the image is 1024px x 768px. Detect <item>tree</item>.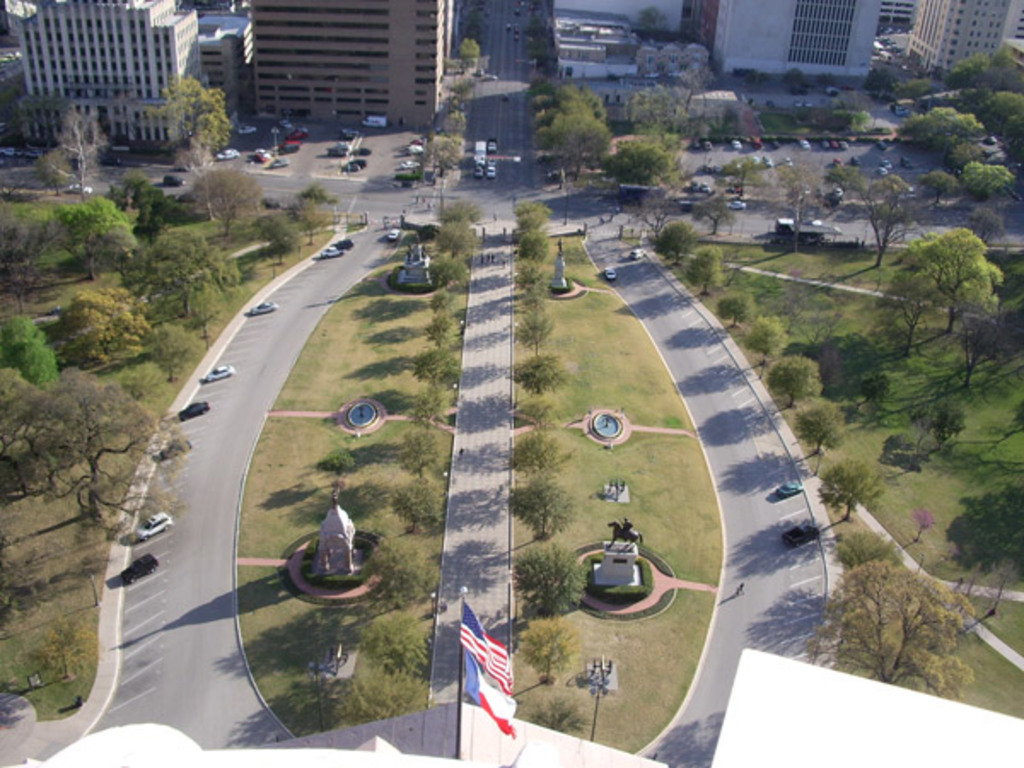
Detection: x1=0 y1=546 x2=46 y2=650.
